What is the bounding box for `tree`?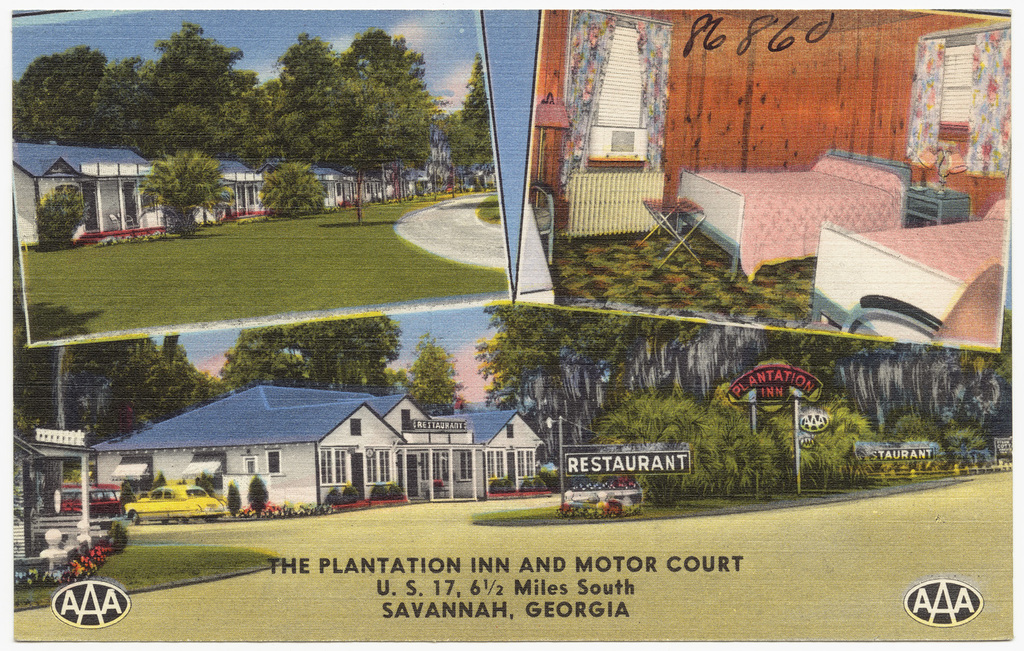
rect(139, 144, 236, 240).
